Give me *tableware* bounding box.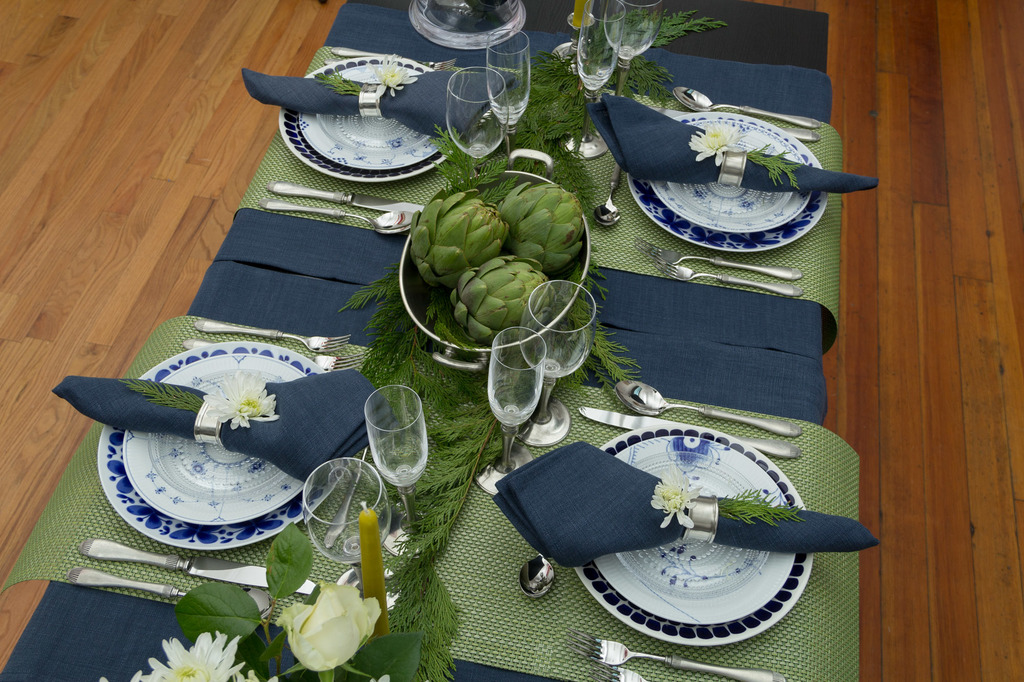
<region>442, 70, 509, 173</region>.
